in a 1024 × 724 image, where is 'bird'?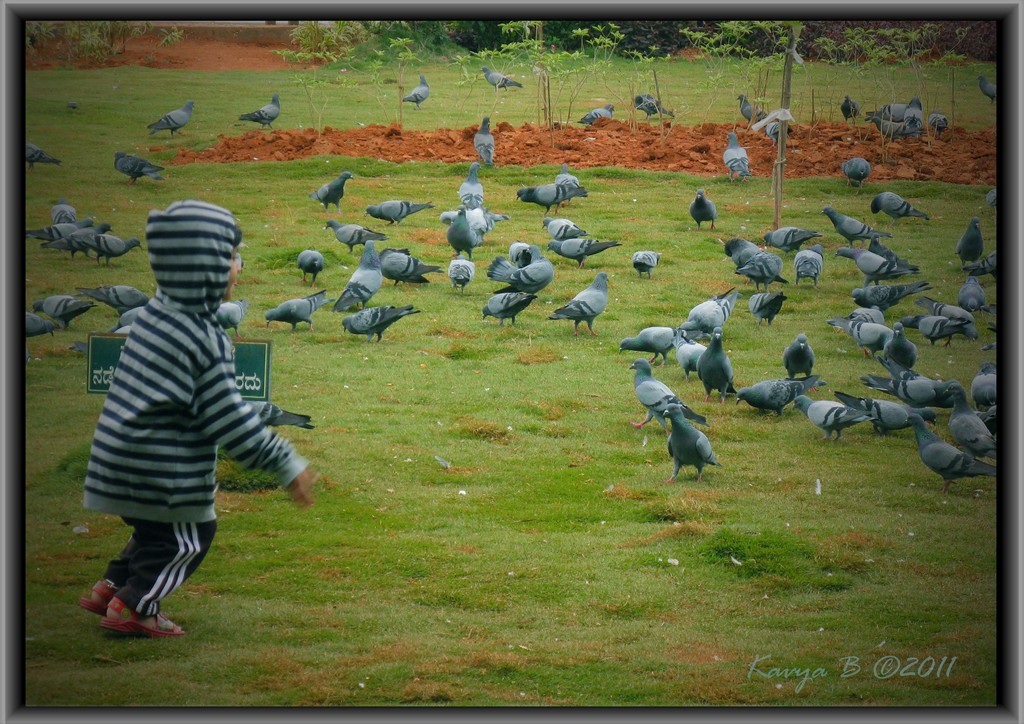
l=376, t=245, r=441, b=291.
